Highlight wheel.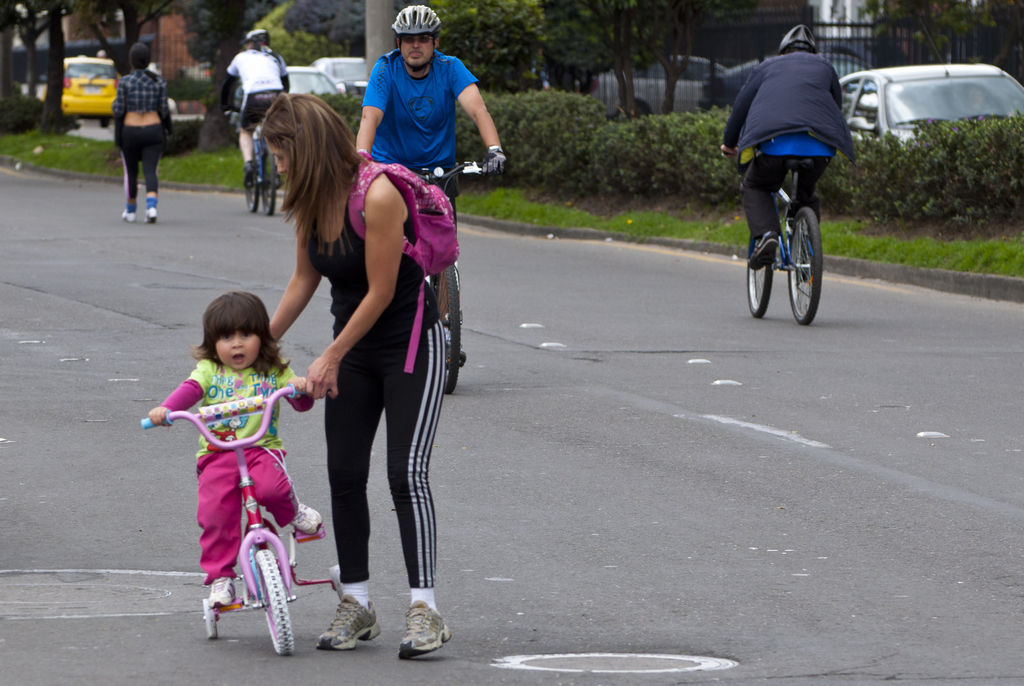
Highlighted region: left=781, top=191, right=834, bottom=320.
